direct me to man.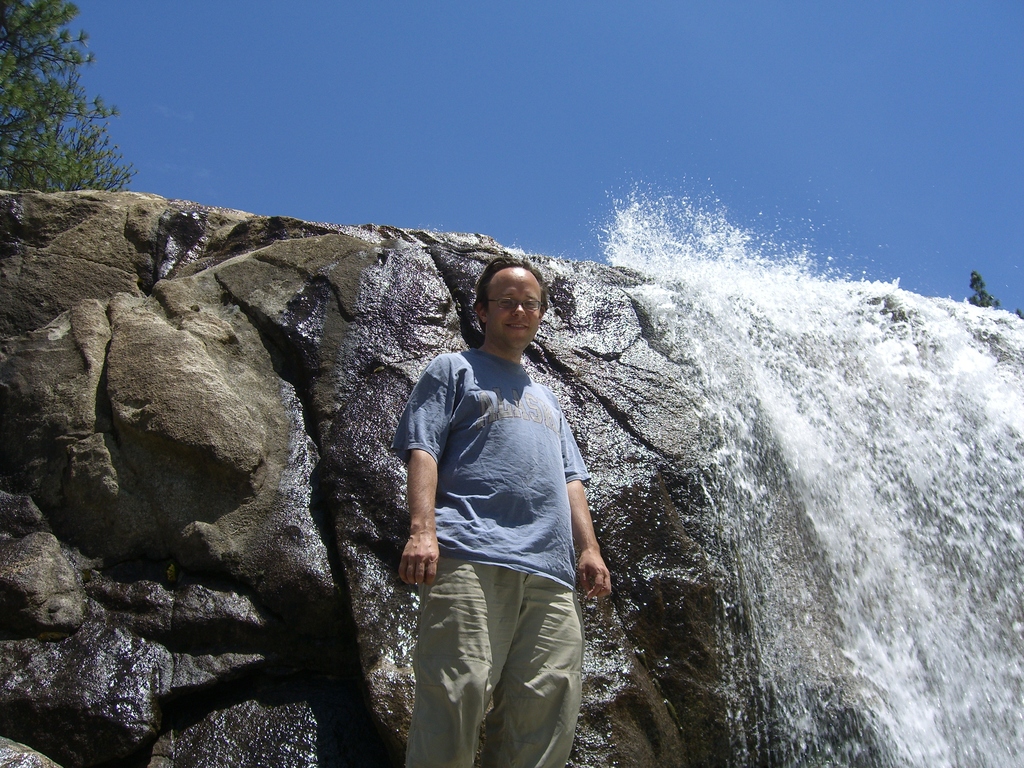
Direction: left=375, top=250, right=603, bottom=763.
